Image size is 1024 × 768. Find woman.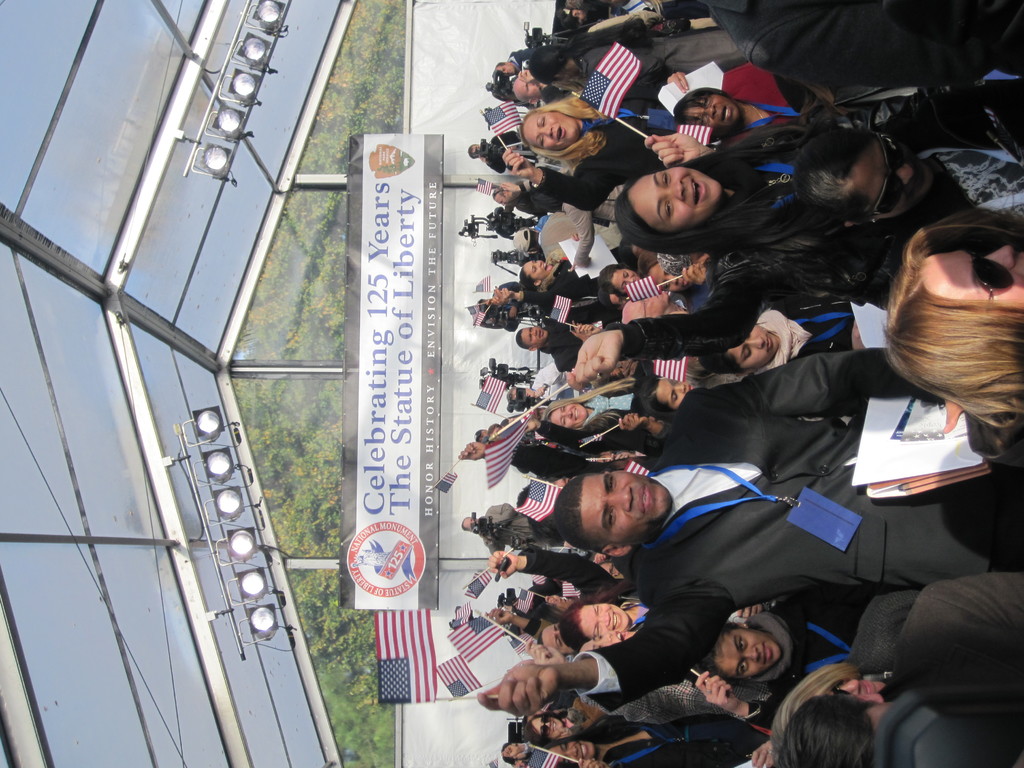
<bbox>789, 76, 1023, 214</bbox>.
